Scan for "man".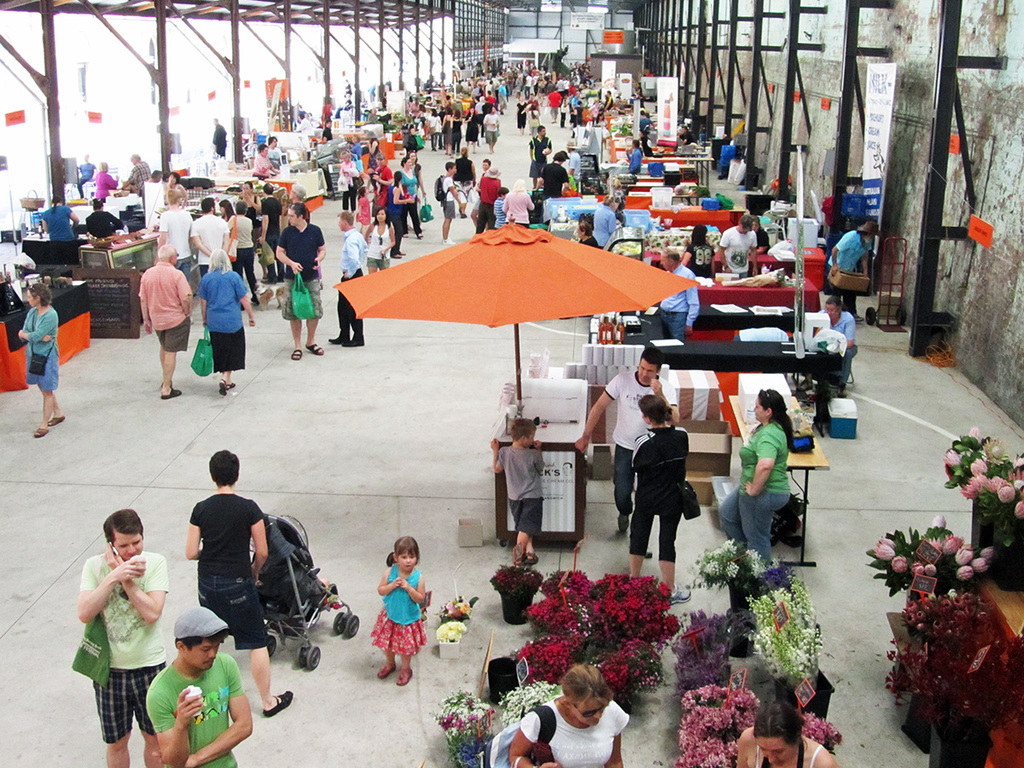
Scan result: region(189, 195, 227, 276).
